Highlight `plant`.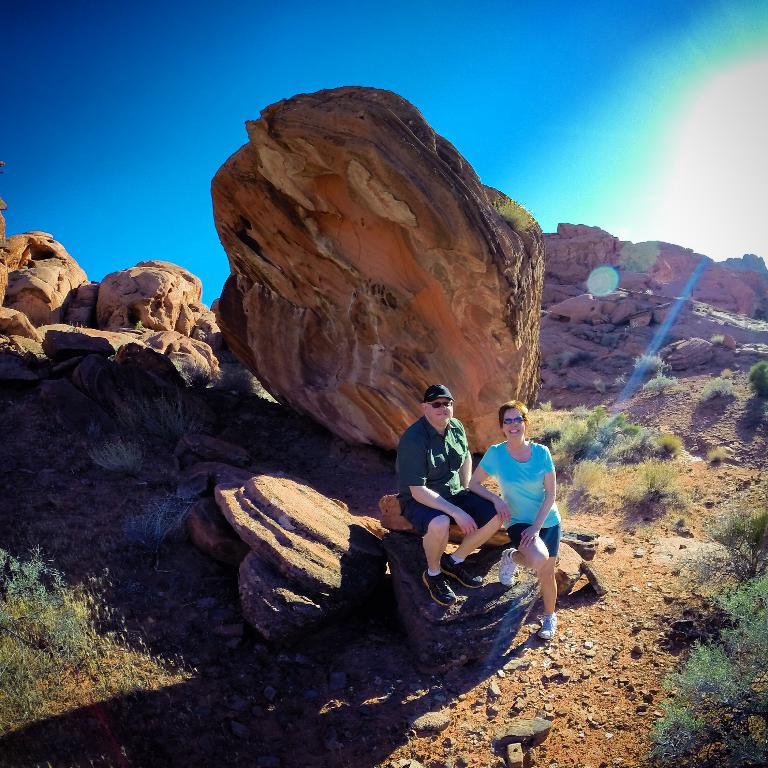
Highlighted region: [131, 320, 146, 332].
